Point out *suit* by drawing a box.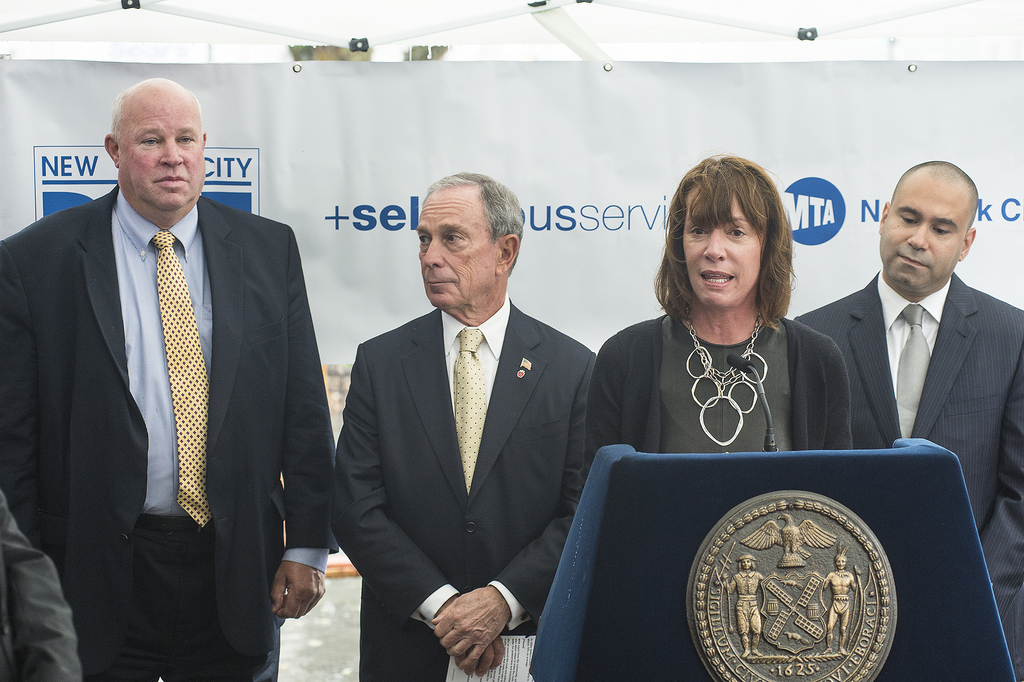
0 186 338 681.
